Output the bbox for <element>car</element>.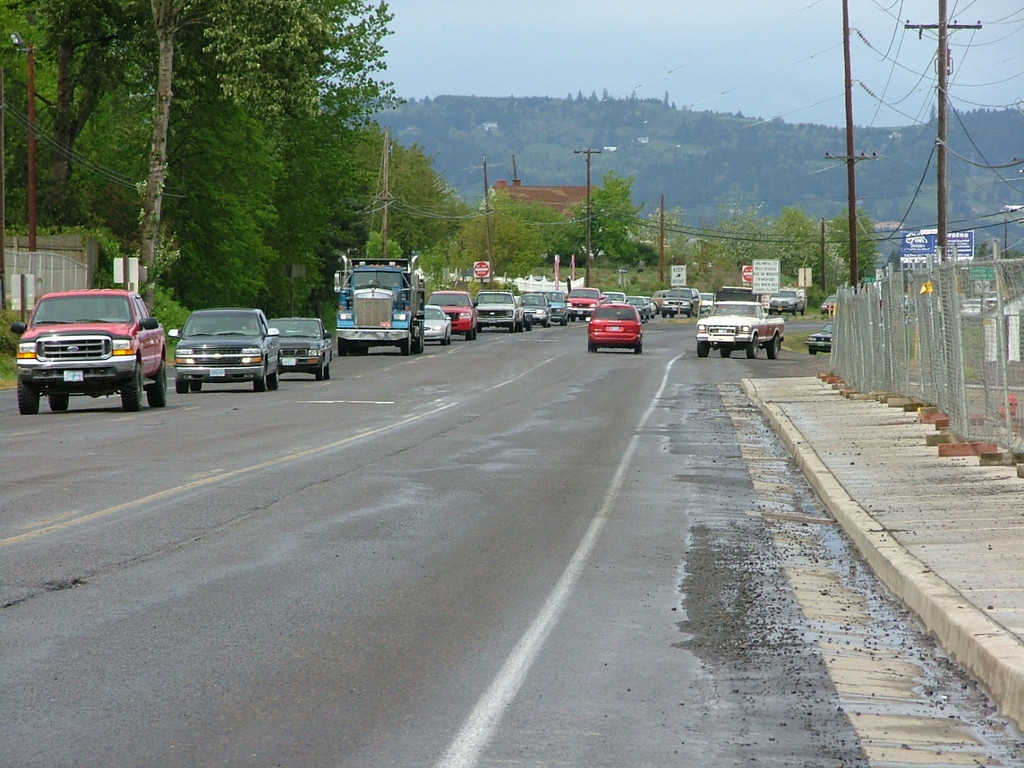
897 295 914 314.
